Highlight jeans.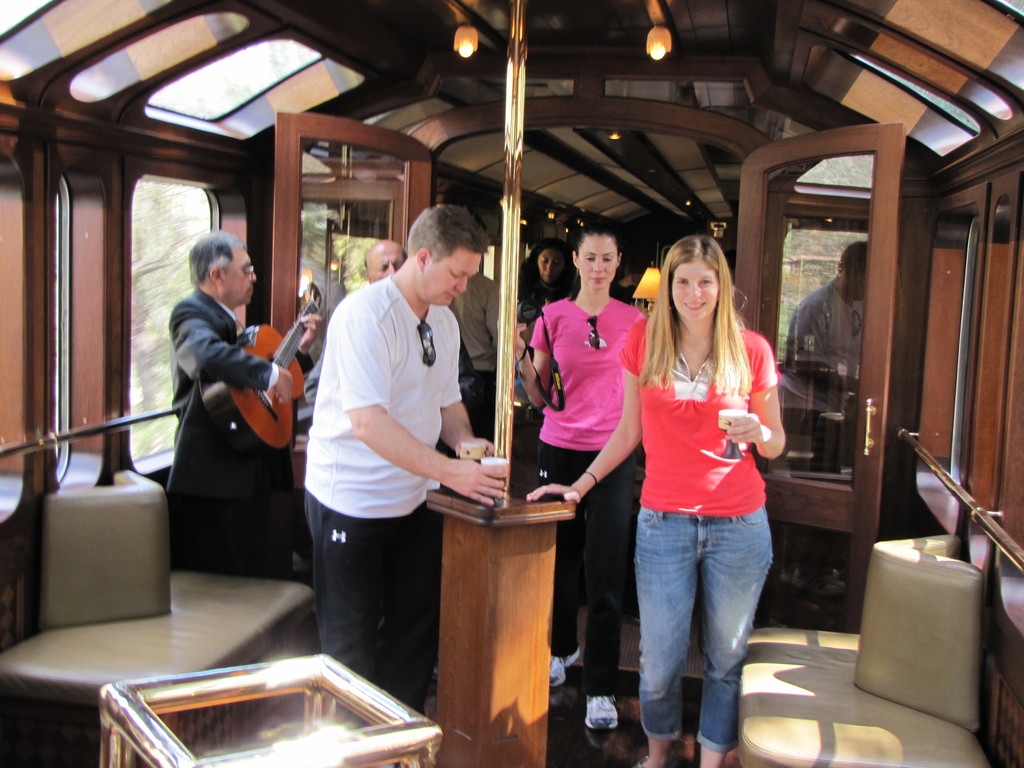
Highlighted region: rect(620, 500, 774, 753).
